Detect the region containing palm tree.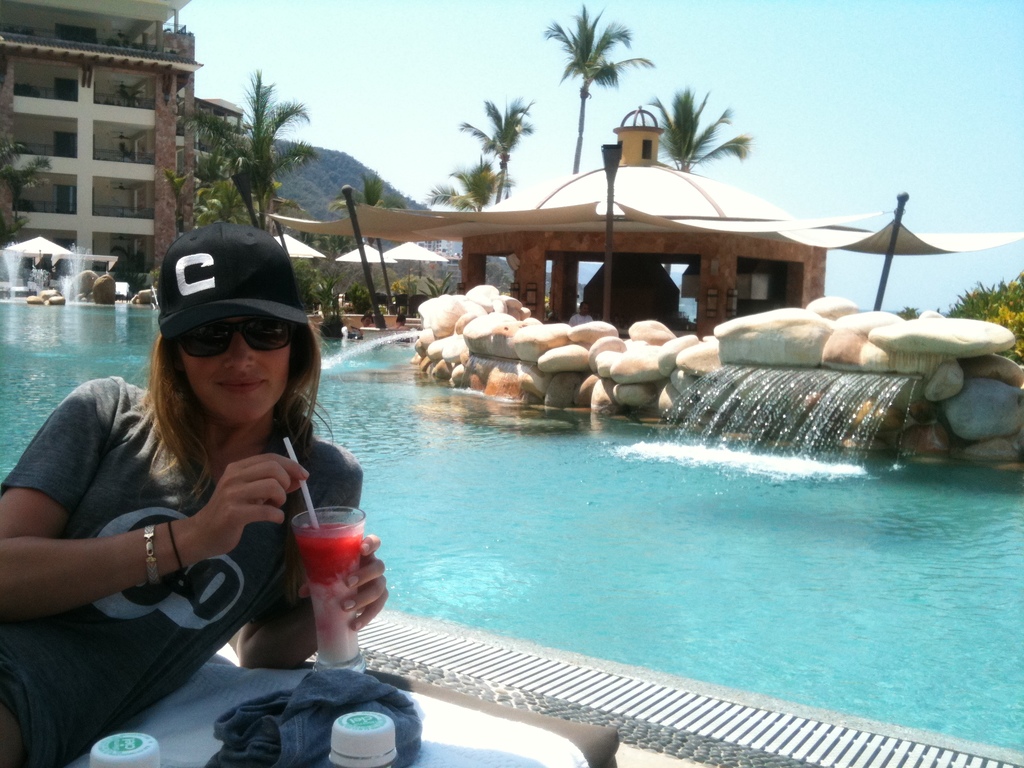
crop(481, 85, 524, 184).
